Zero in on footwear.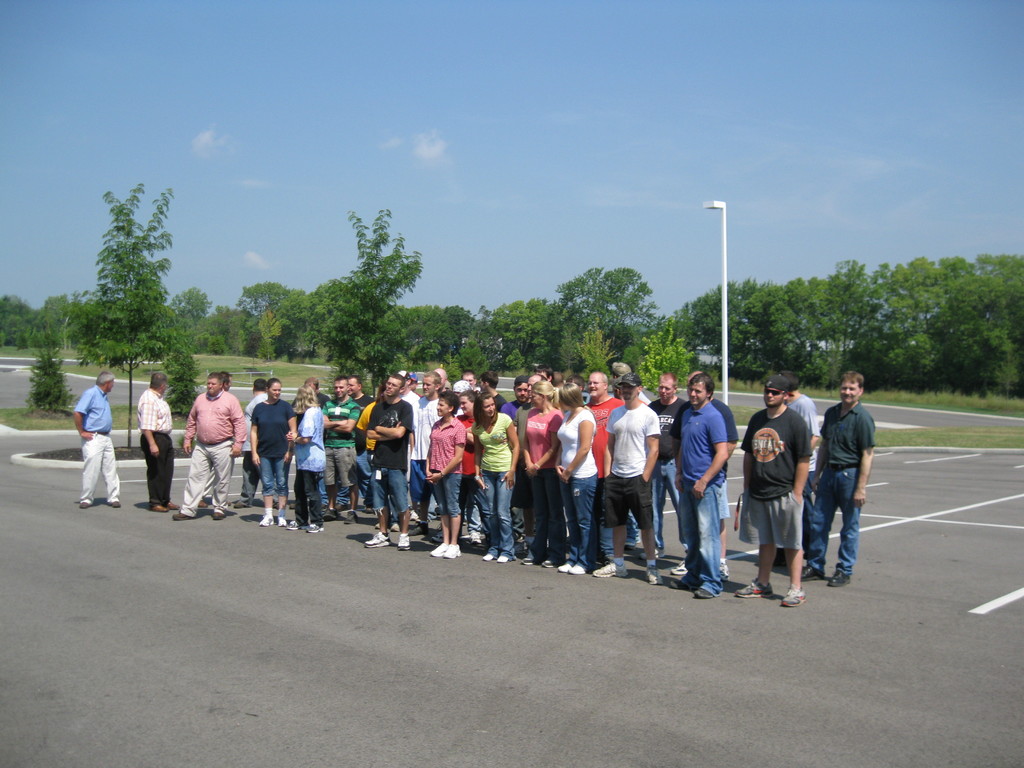
Zeroed in: left=827, top=568, right=848, bottom=585.
